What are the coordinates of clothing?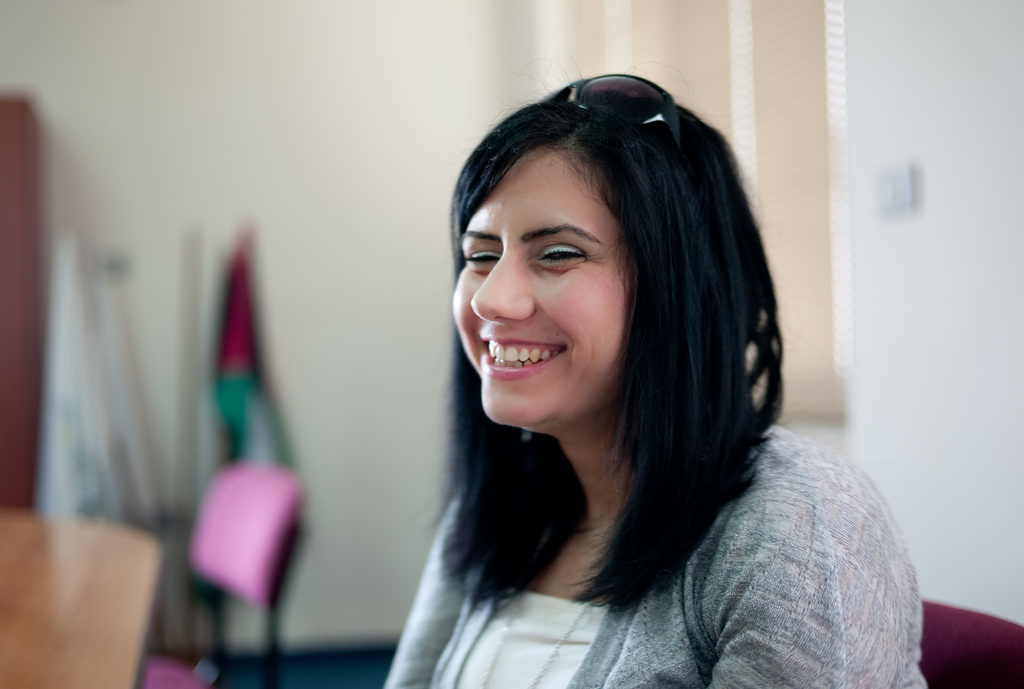
(359,334,783,668).
